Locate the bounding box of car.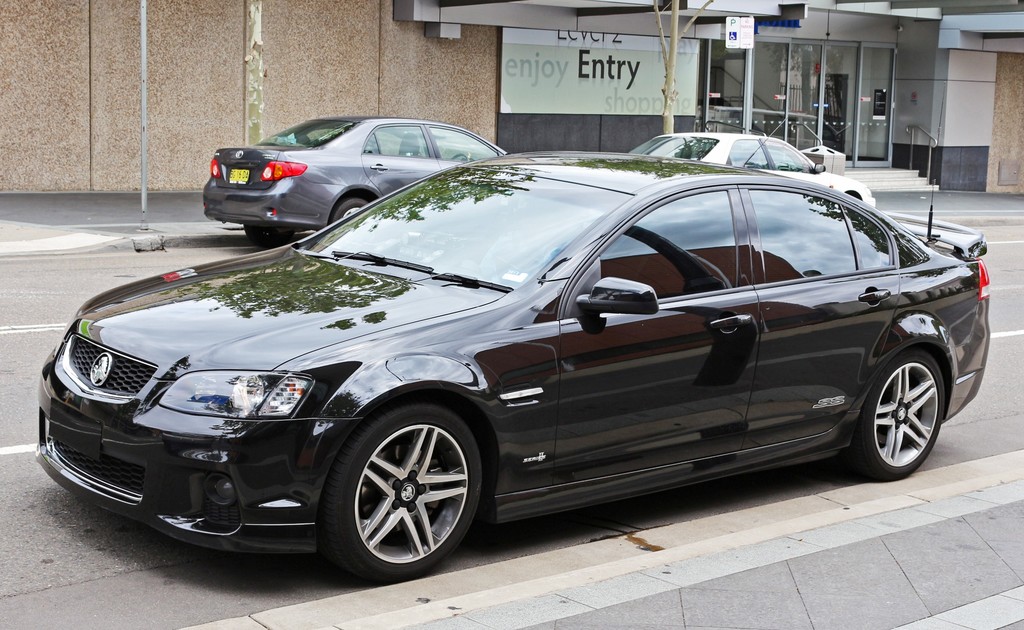
Bounding box: BBox(202, 115, 513, 248).
